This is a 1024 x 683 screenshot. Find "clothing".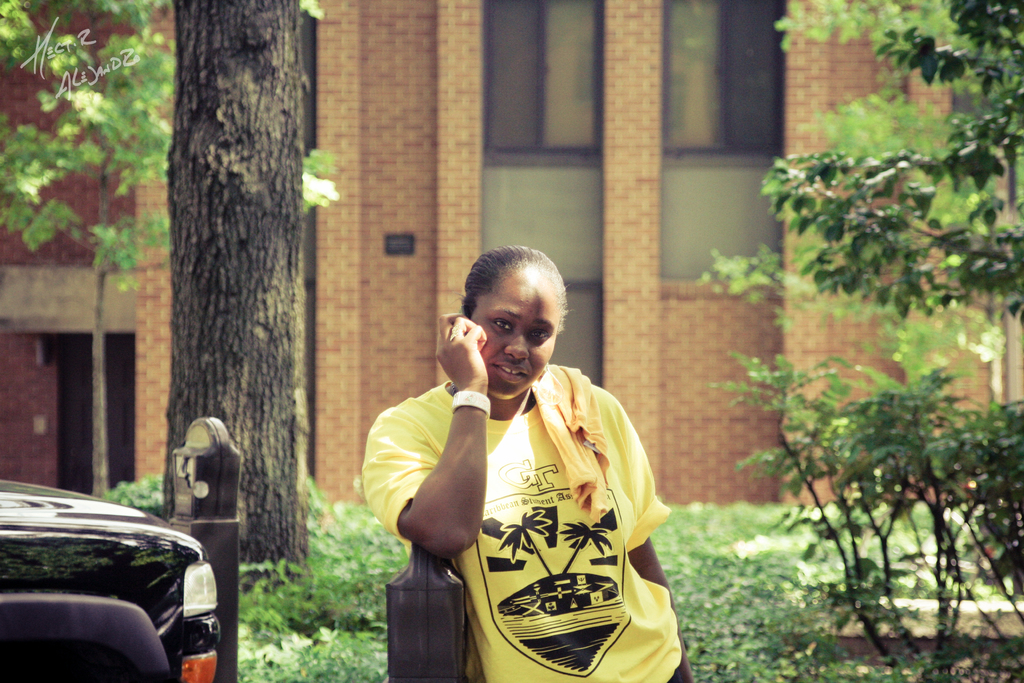
Bounding box: [left=404, top=336, right=678, bottom=674].
